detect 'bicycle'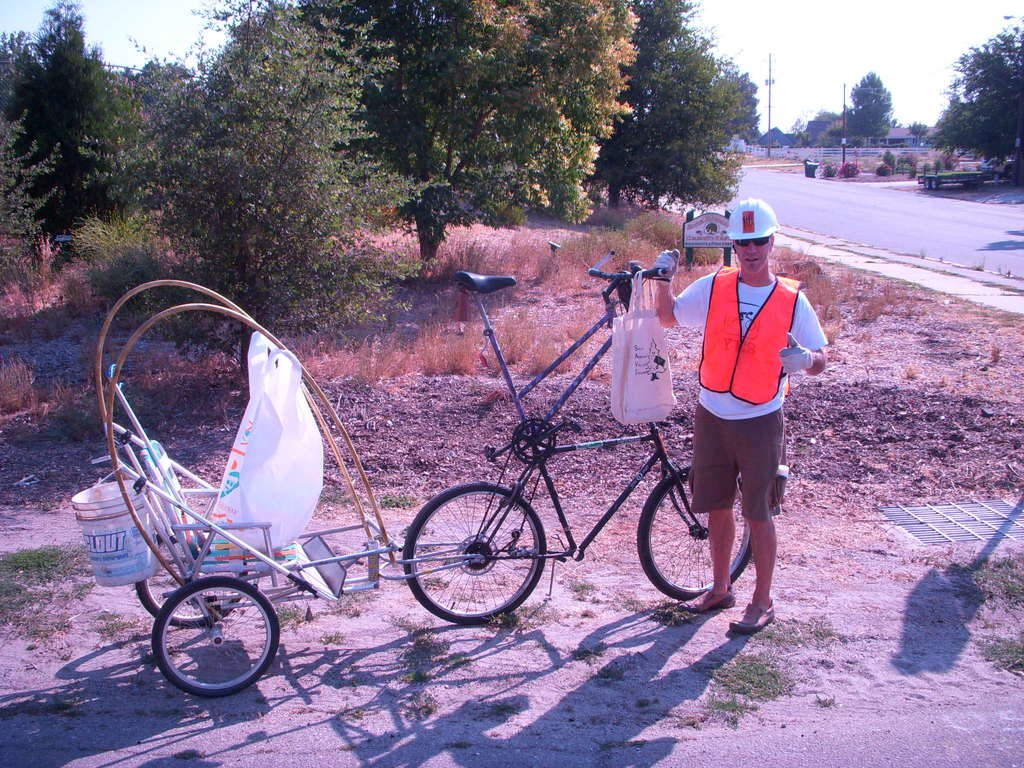
403,253,751,646
